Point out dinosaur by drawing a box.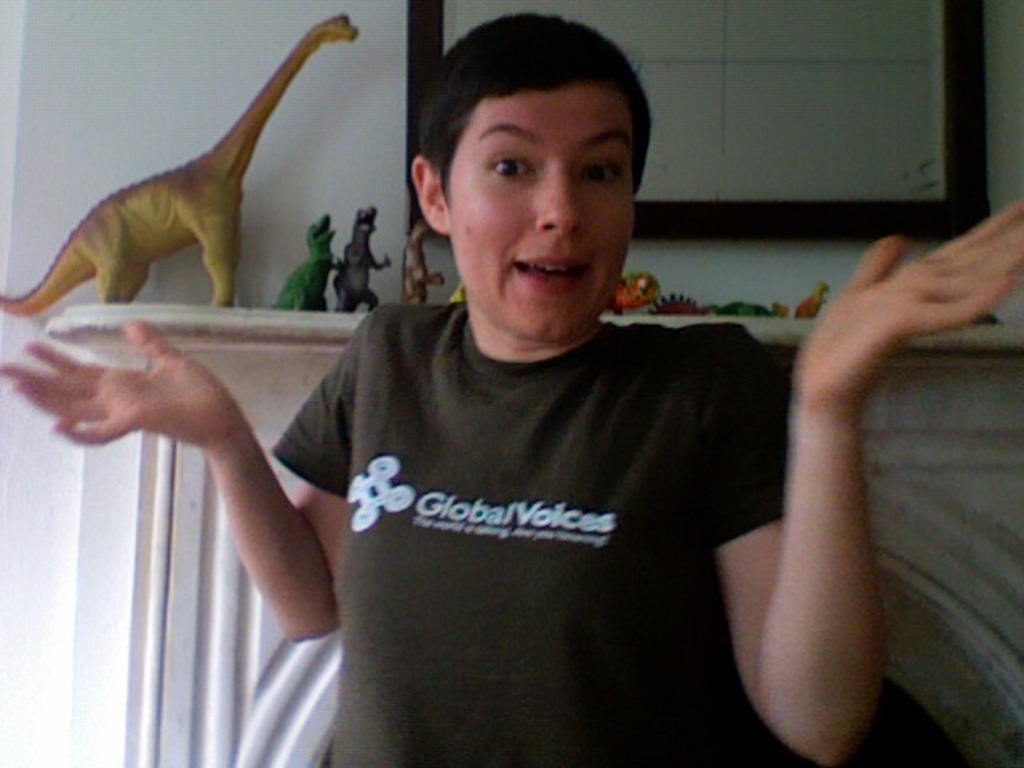
crop(274, 211, 339, 314).
